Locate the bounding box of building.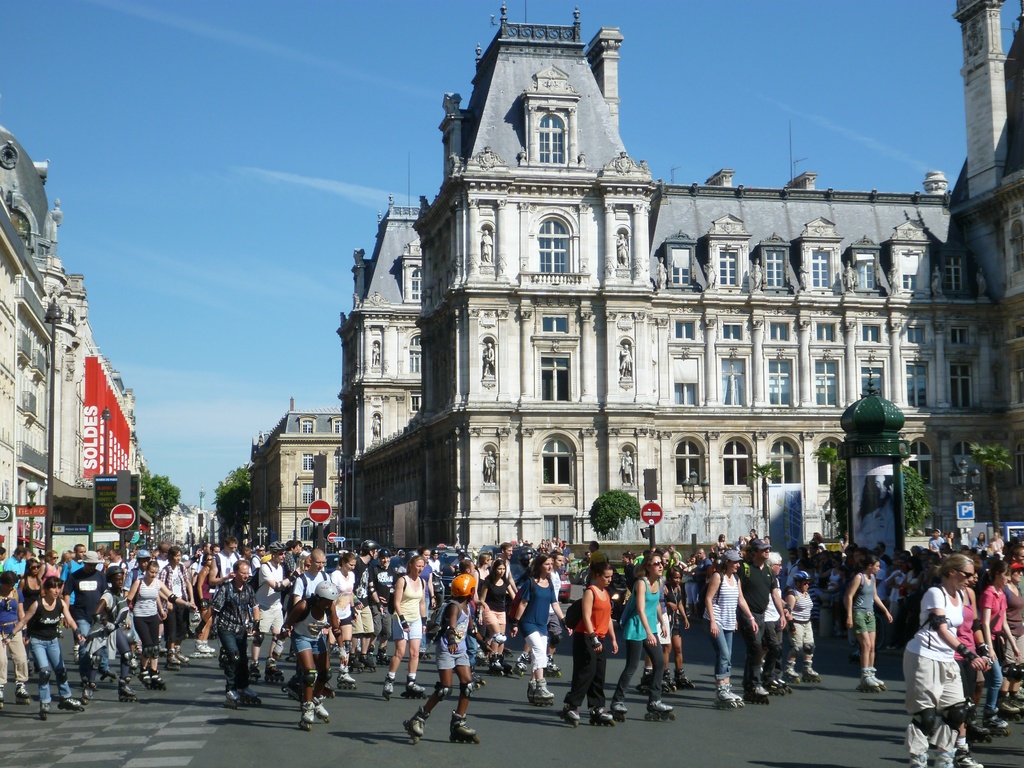
Bounding box: [952, 0, 1023, 509].
